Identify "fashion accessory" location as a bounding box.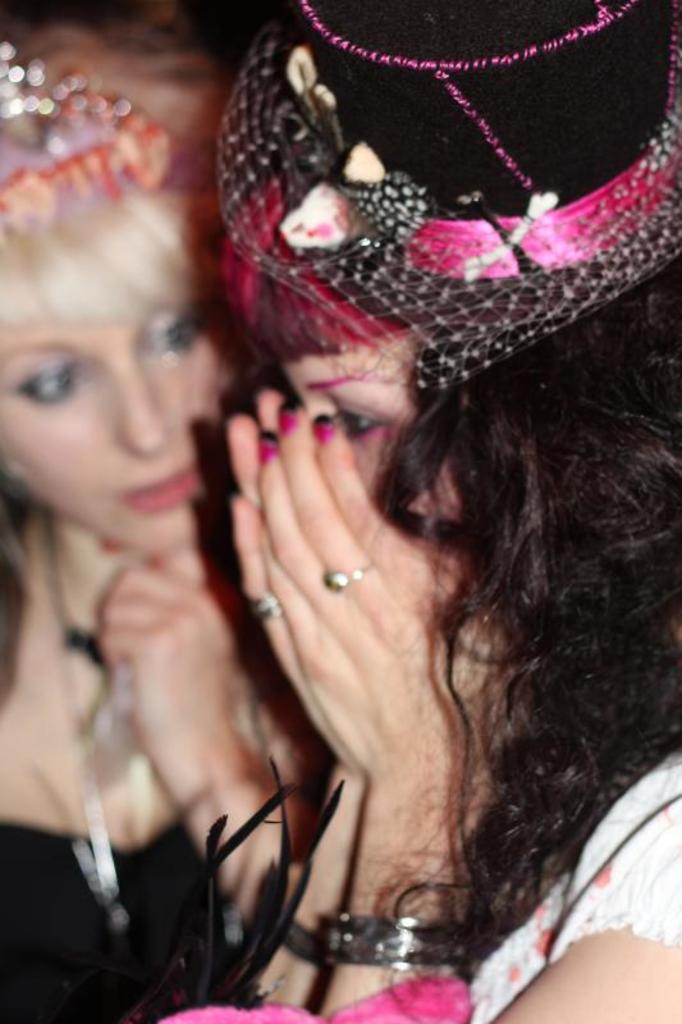
bbox(321, 908, 475, 968).
